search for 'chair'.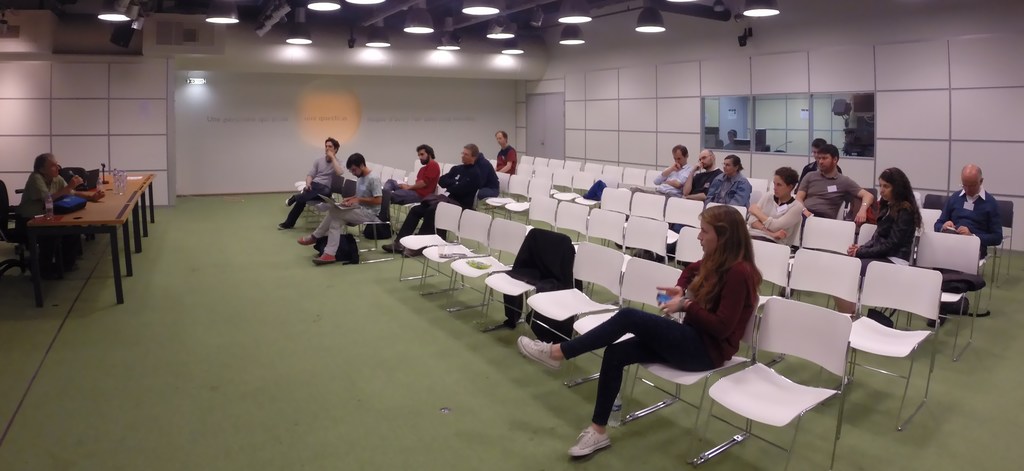
Found at left=0, top=184, right=54, bottom=288.
